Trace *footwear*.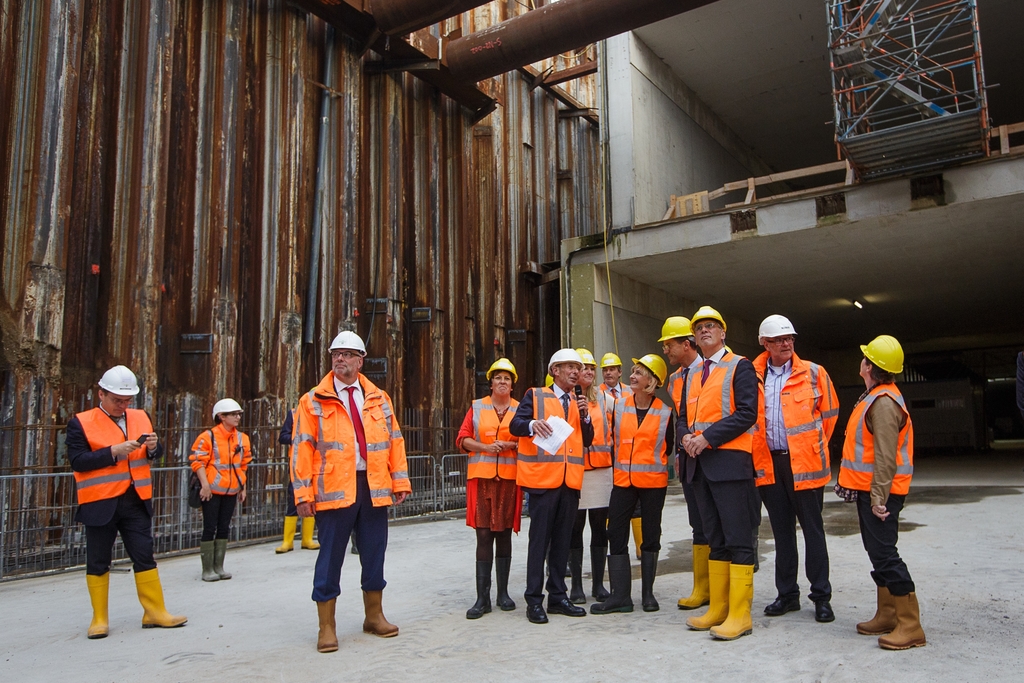
Traced to pyautogui.locateOnScreen(639, 562, 657, 612).
